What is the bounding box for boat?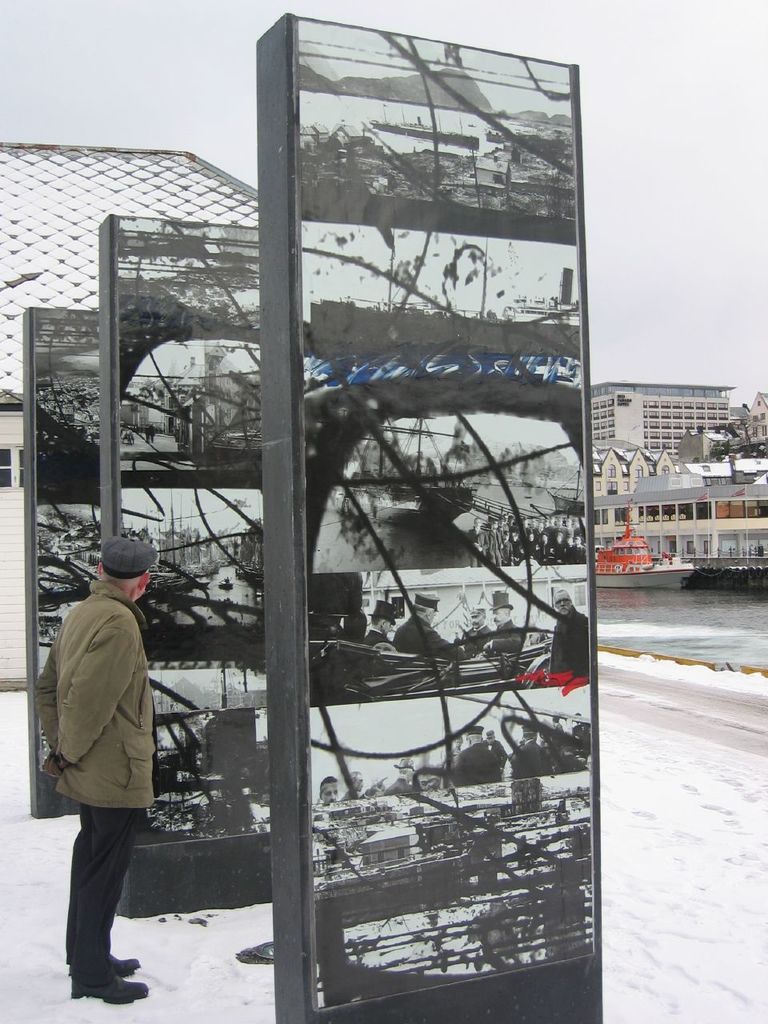
<bbox>366, 106, 482, 150</bbox>.
